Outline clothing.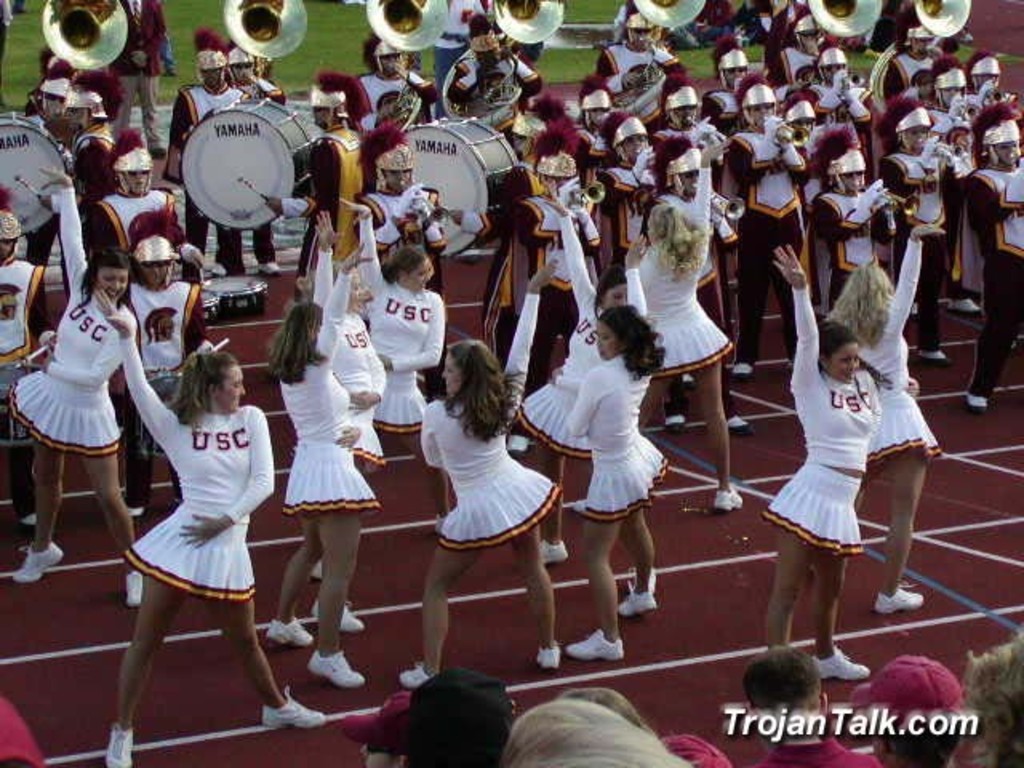
Outline: left=763, top=328, right=915, bottom=605.
